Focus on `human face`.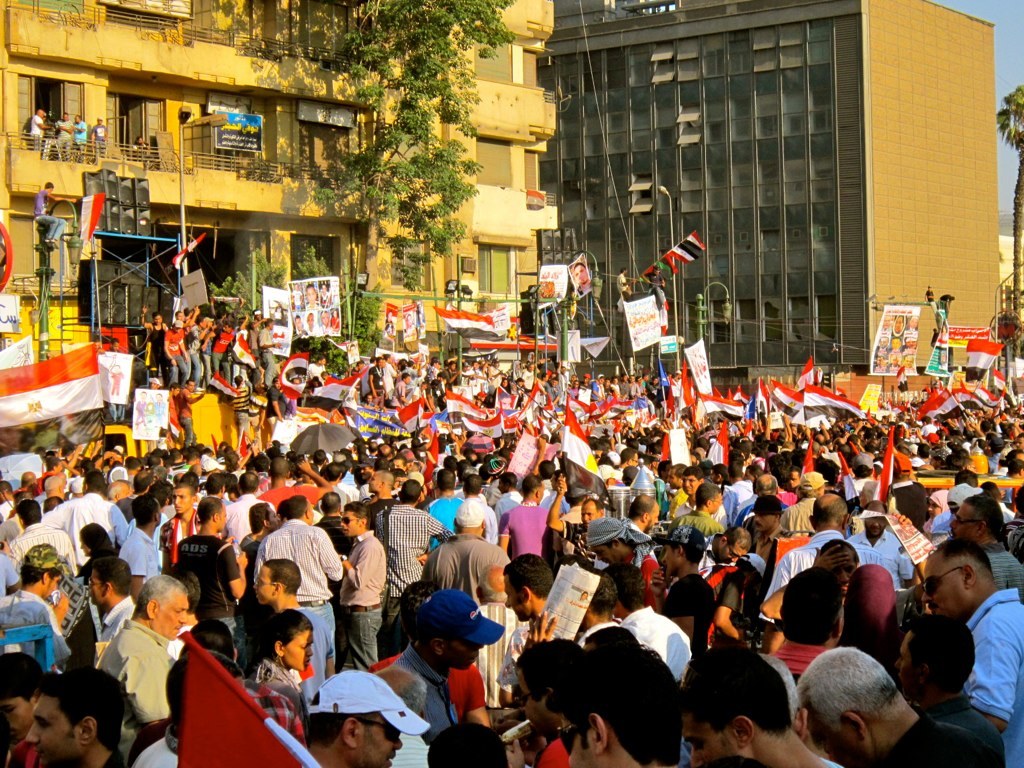
Focused at [682,730,743,767].
